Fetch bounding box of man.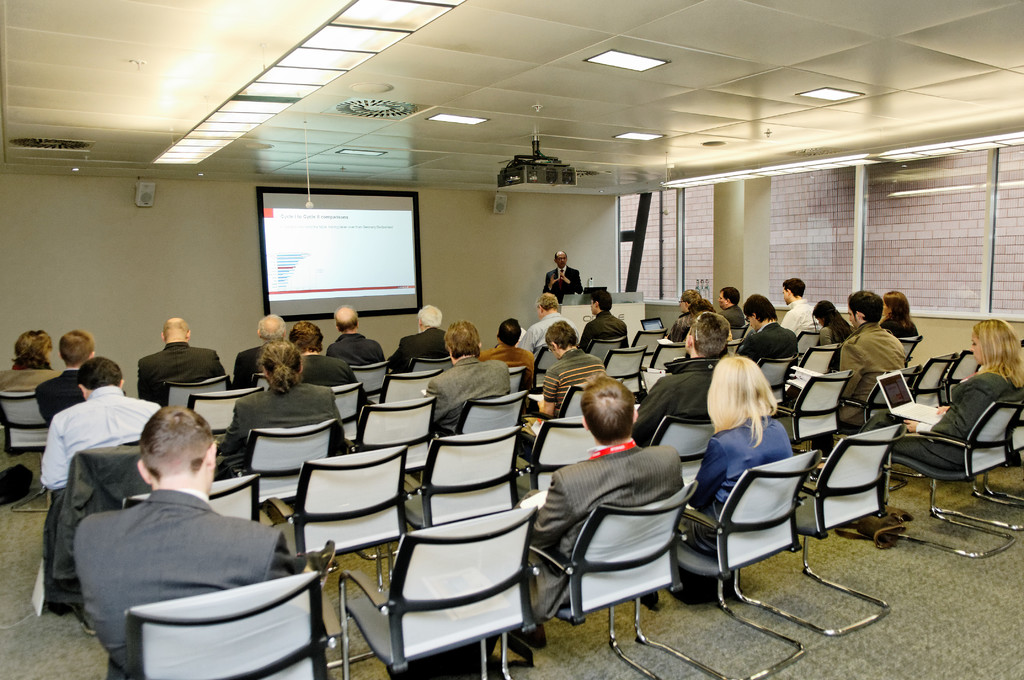
Bbox: BBox(630, 308, 732, 444).
